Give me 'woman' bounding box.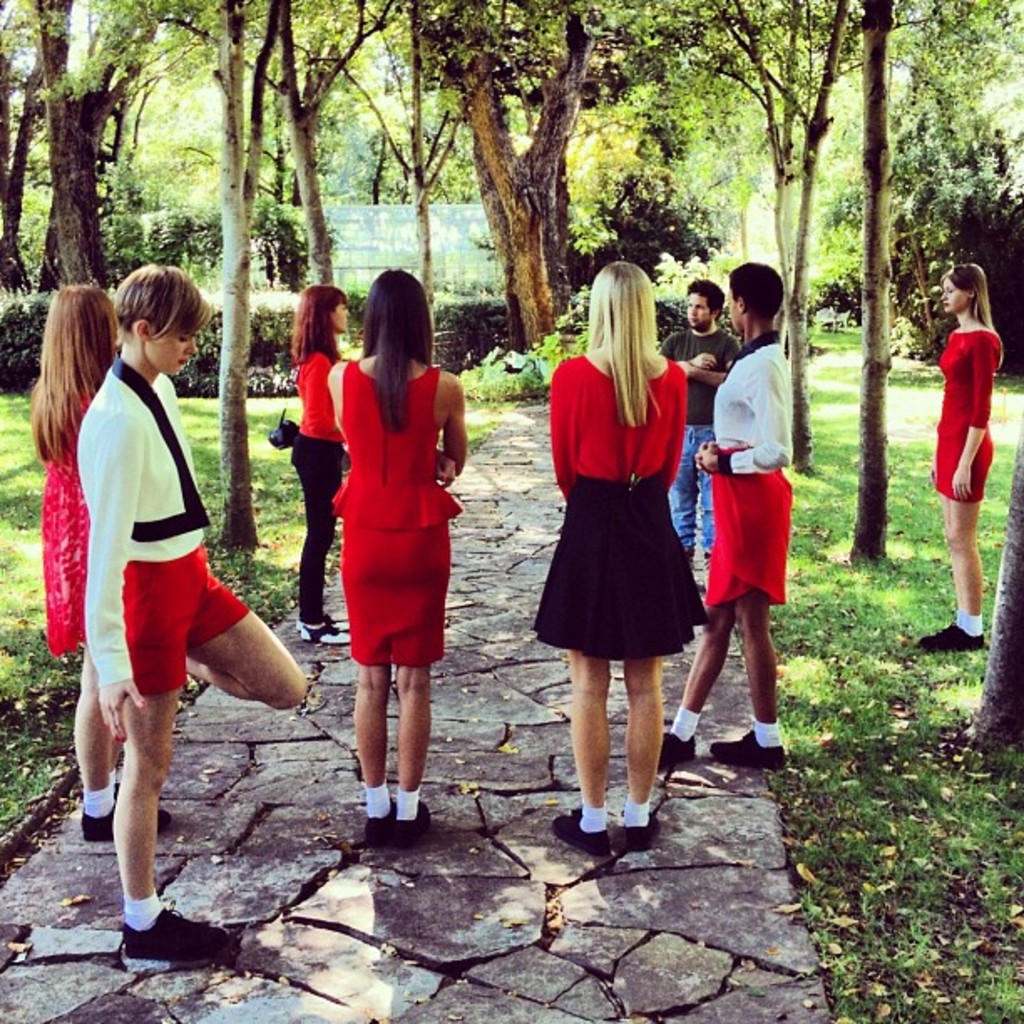
detection(935, 261, 999, 648).
